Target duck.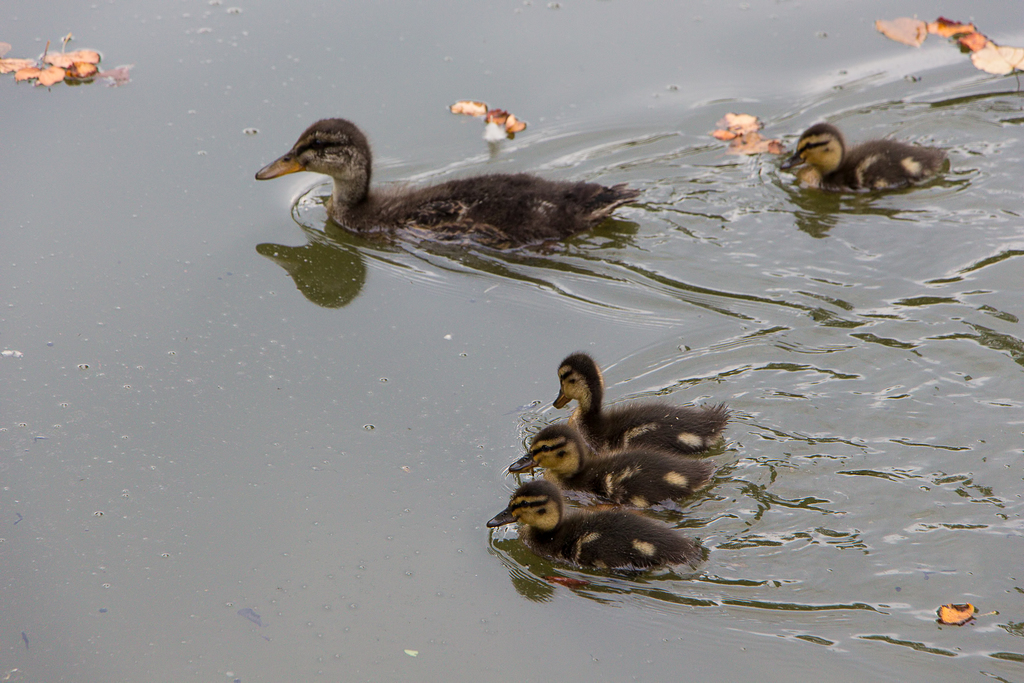
Target region: (left=246, top=108, right=674, bottom=278).
